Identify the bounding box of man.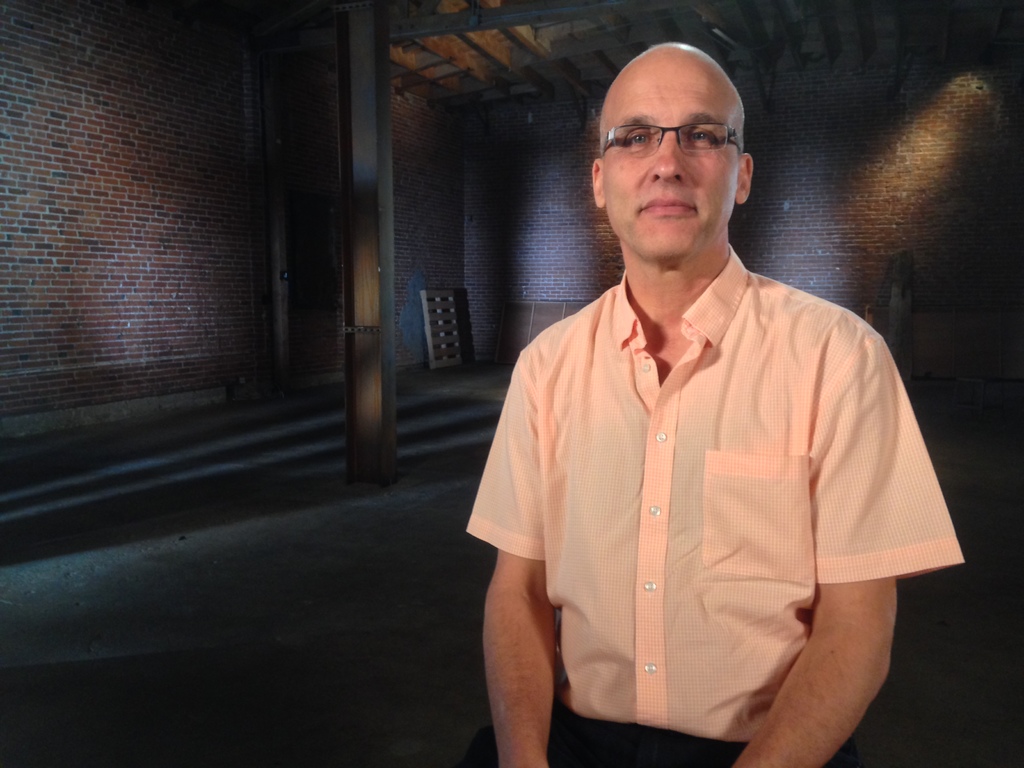
x1=490 y1=56 x2=945 y2=751.
